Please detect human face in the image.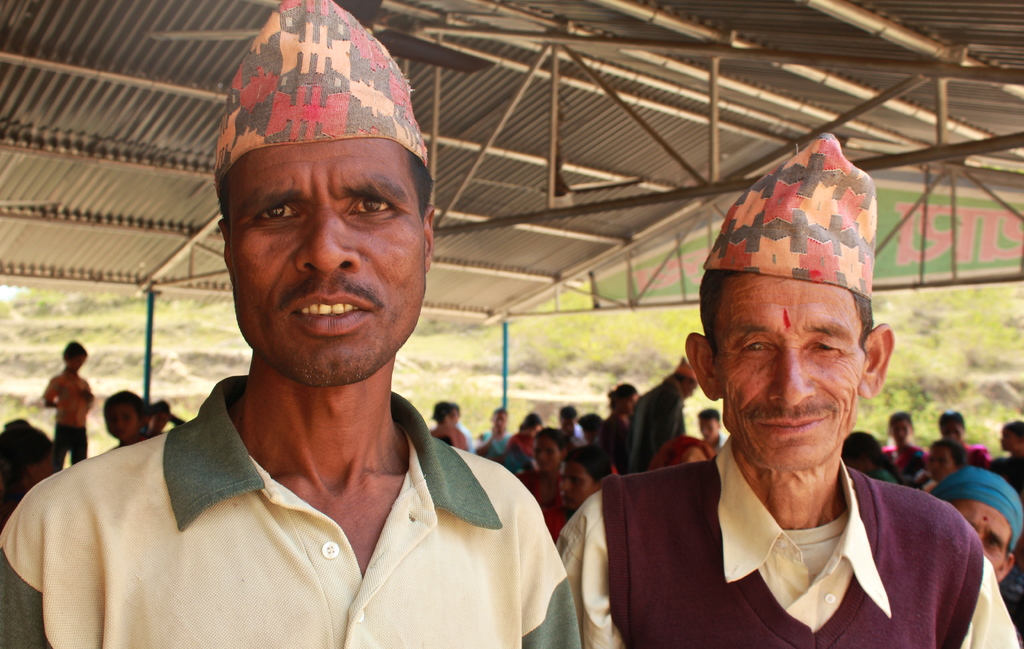
495:412:508:429.
